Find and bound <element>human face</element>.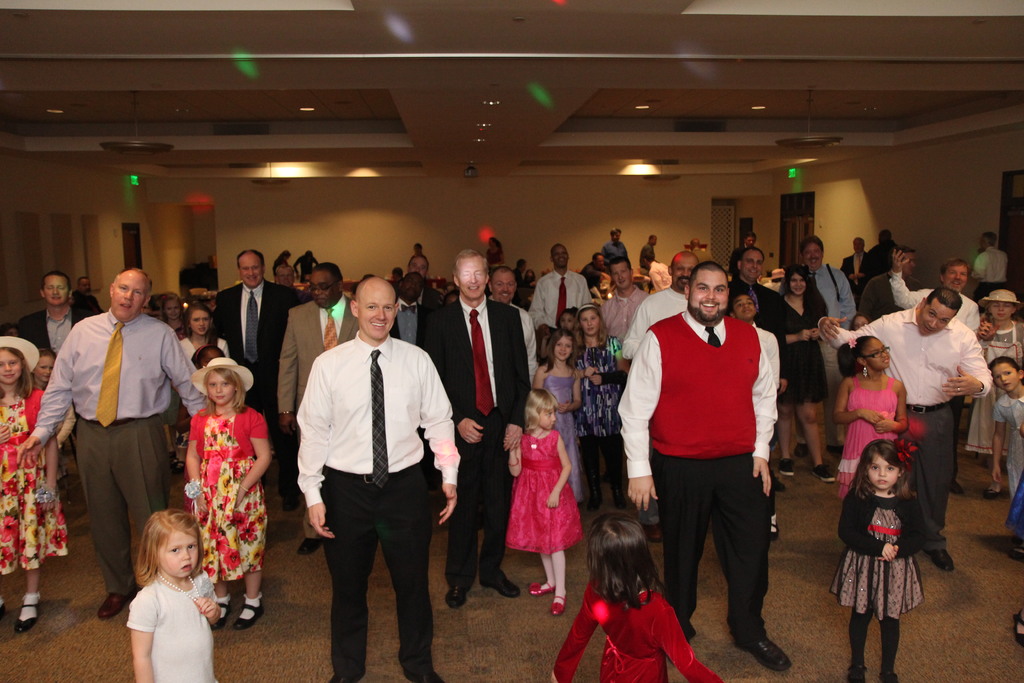
Bound: locate(937, 261, 977, 294).
